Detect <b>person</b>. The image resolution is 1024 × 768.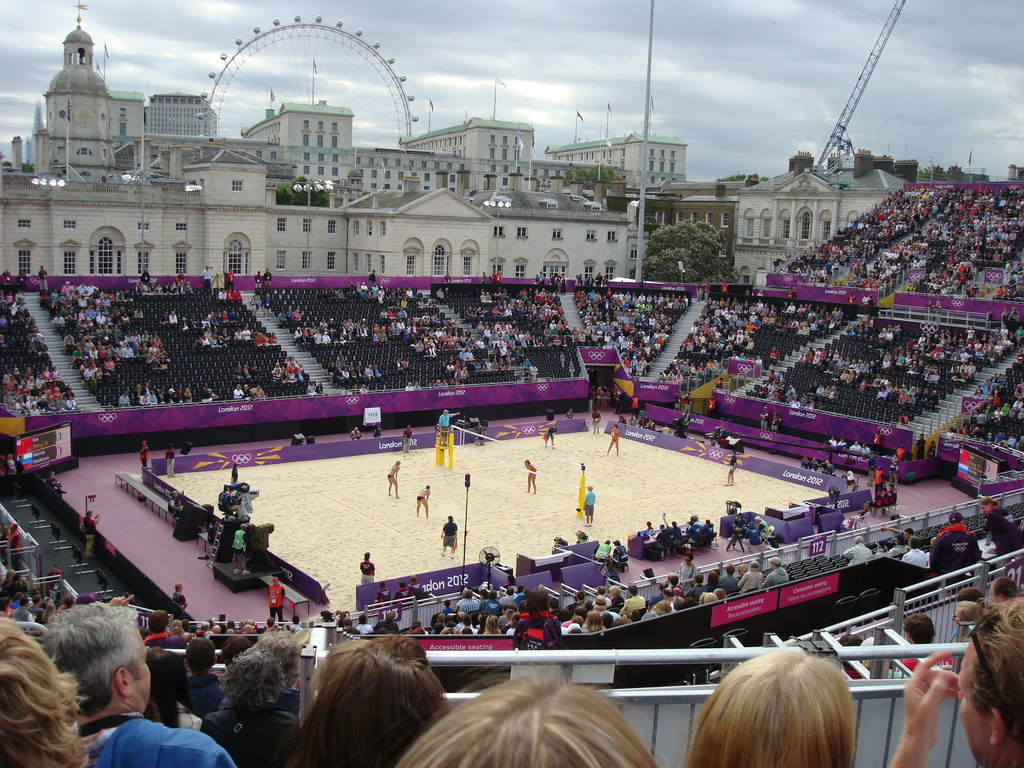
<box>575,273,582,285</box>.
